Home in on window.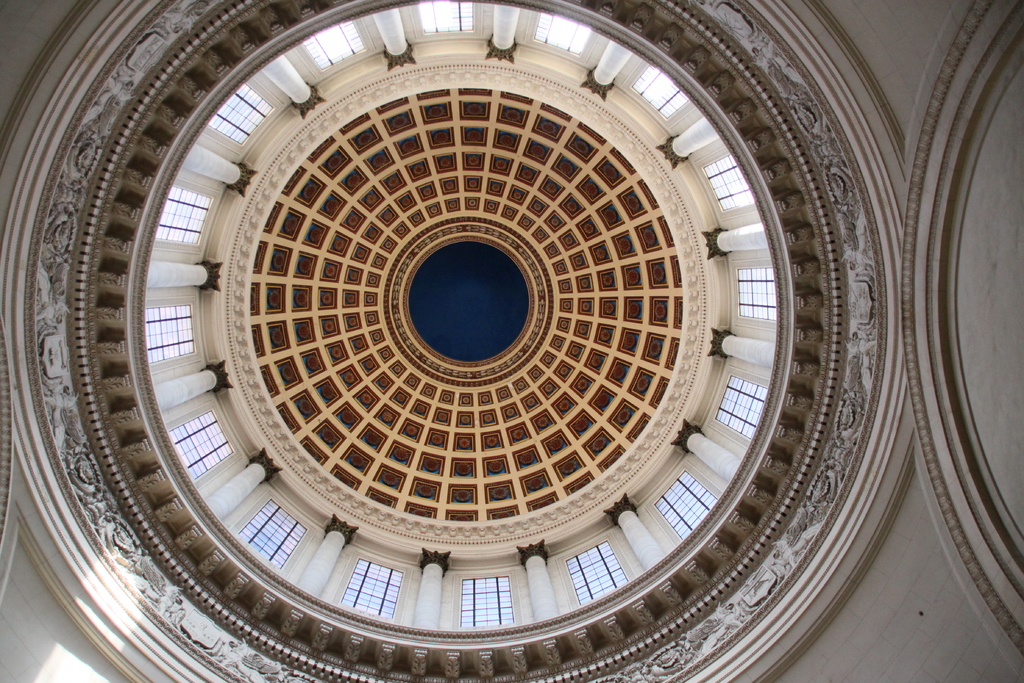
Homed in at l=714, t=375, r=766, b=438.
